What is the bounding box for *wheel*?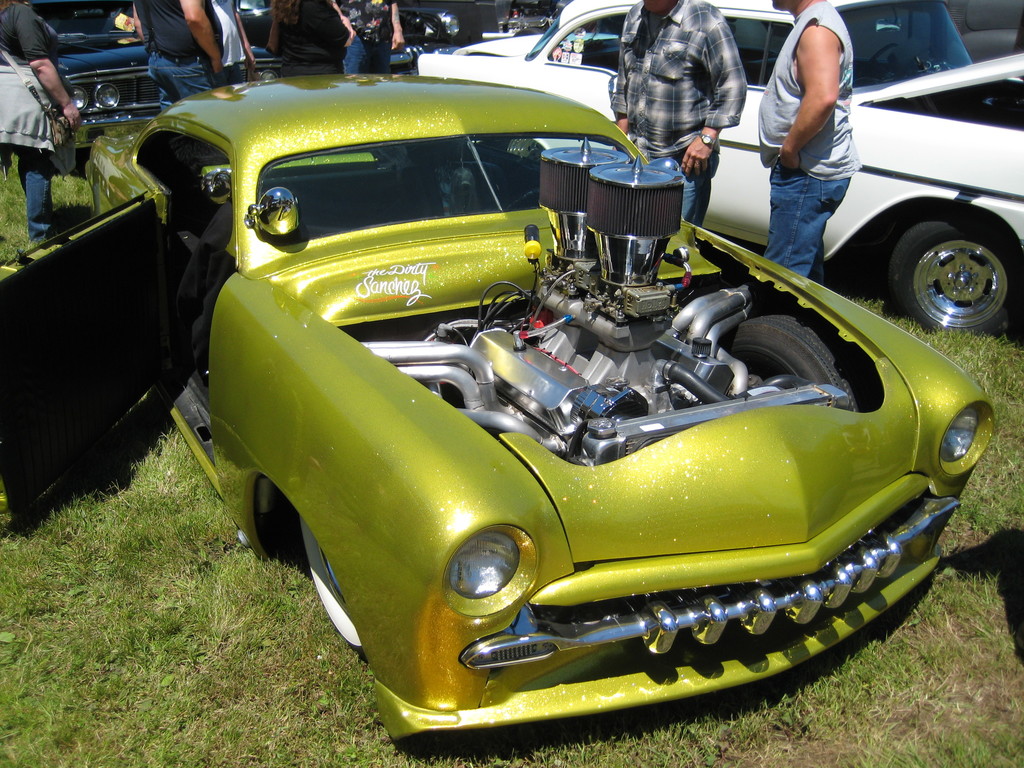
(left=707, top=312, right=870, bottom=412).
